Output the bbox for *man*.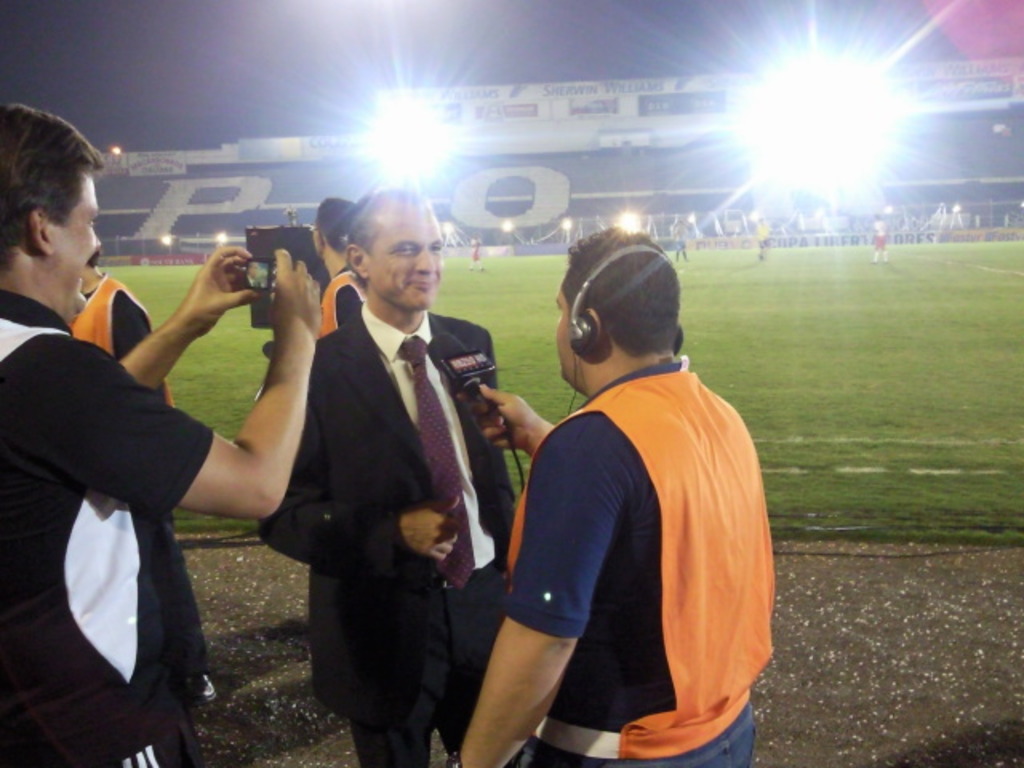
59/242/224/702.
